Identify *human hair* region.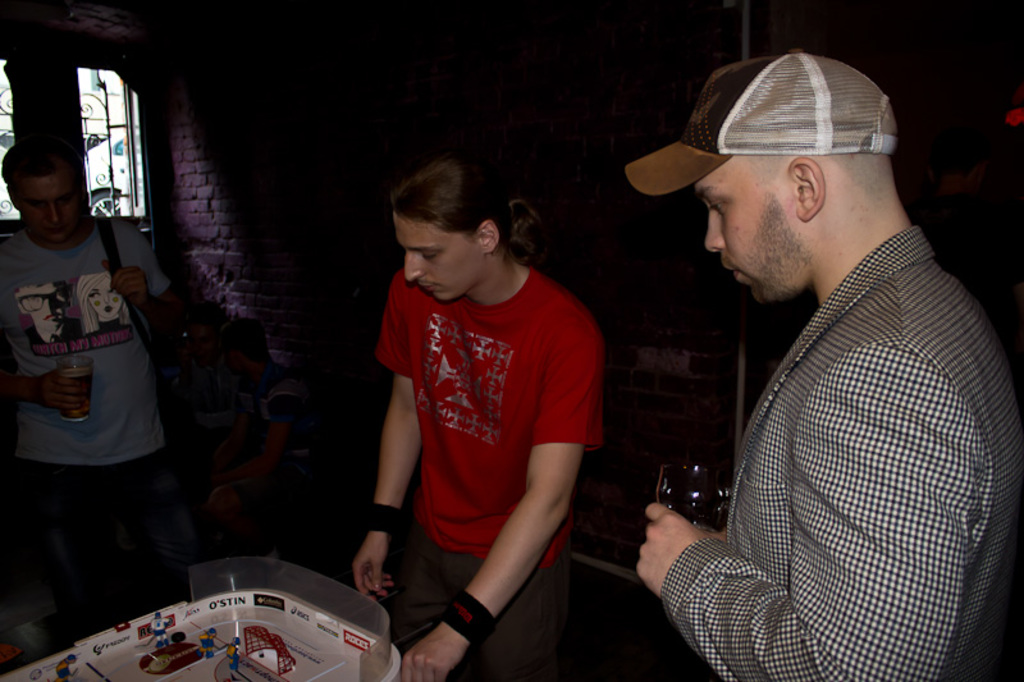
Region: bbox(380, 157, 561, 262).
